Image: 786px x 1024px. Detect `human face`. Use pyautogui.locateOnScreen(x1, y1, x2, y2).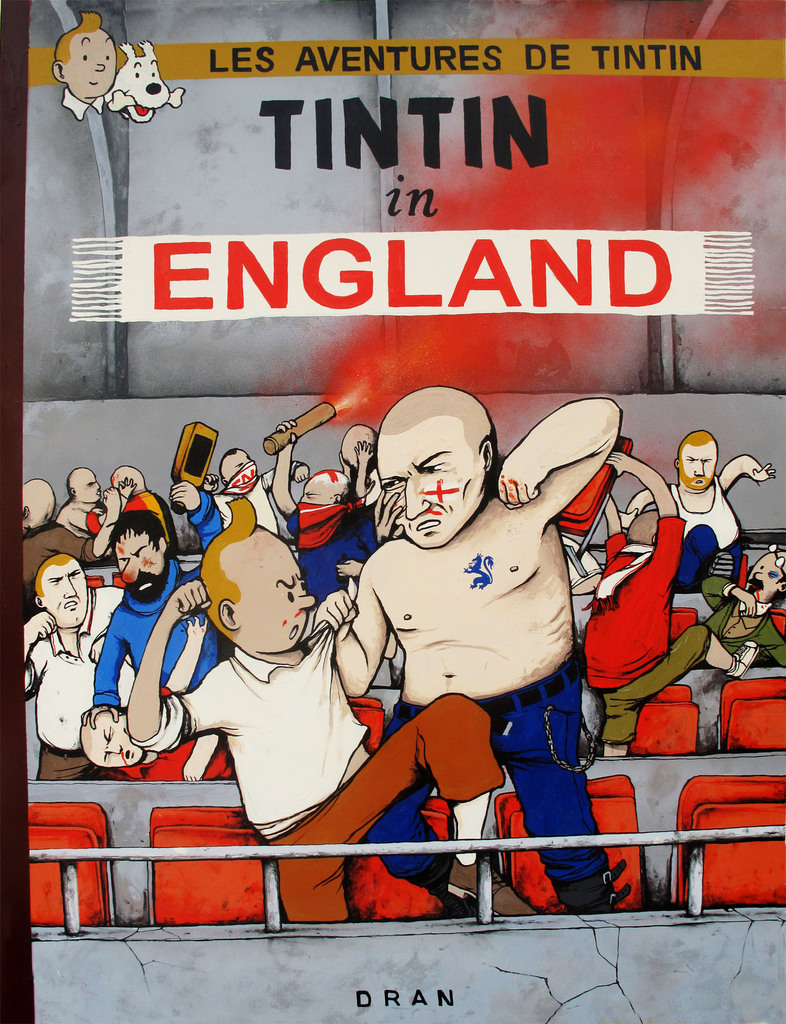
pyautogui.locateOnScreen(112, 524, 166, 601).
